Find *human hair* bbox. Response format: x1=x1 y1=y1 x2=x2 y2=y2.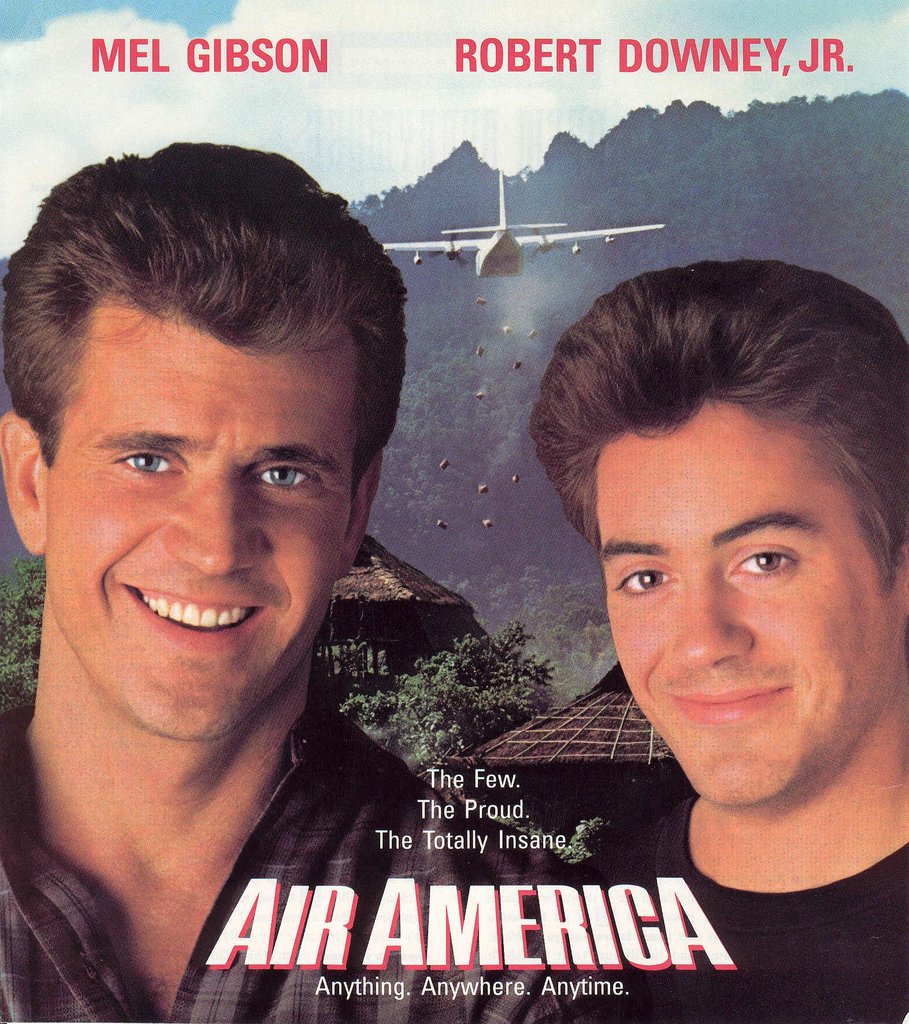
x1=529 y1=258 x2=908 y2=593.
